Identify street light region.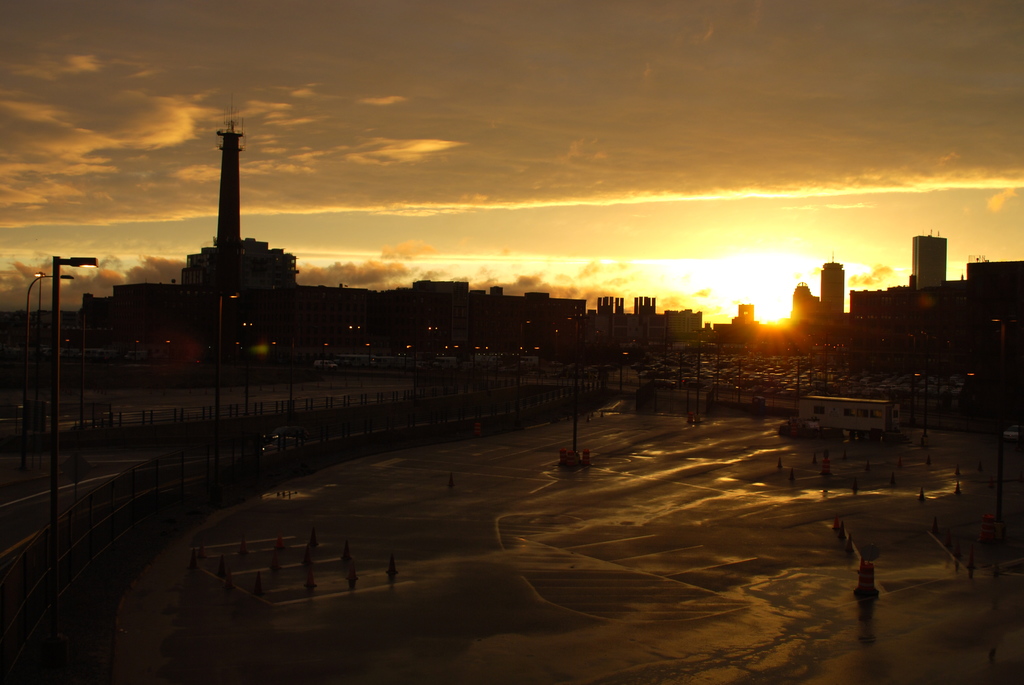
Region: select_region(515, 319, 531, 422).
